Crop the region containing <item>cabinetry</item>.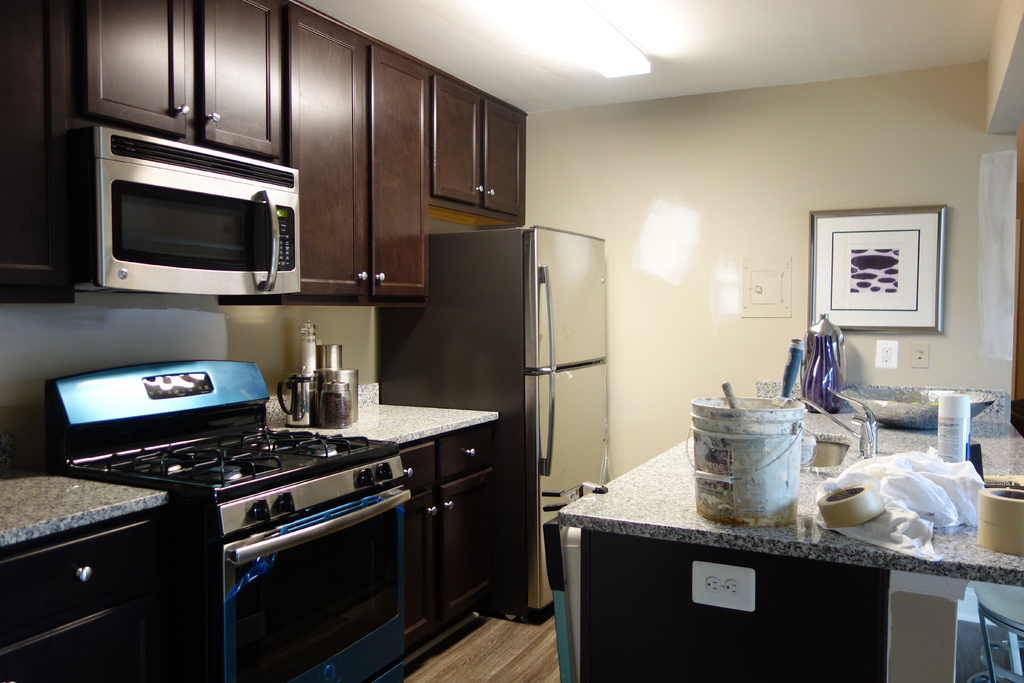
Crop region: [0, 458, 195, 682].
